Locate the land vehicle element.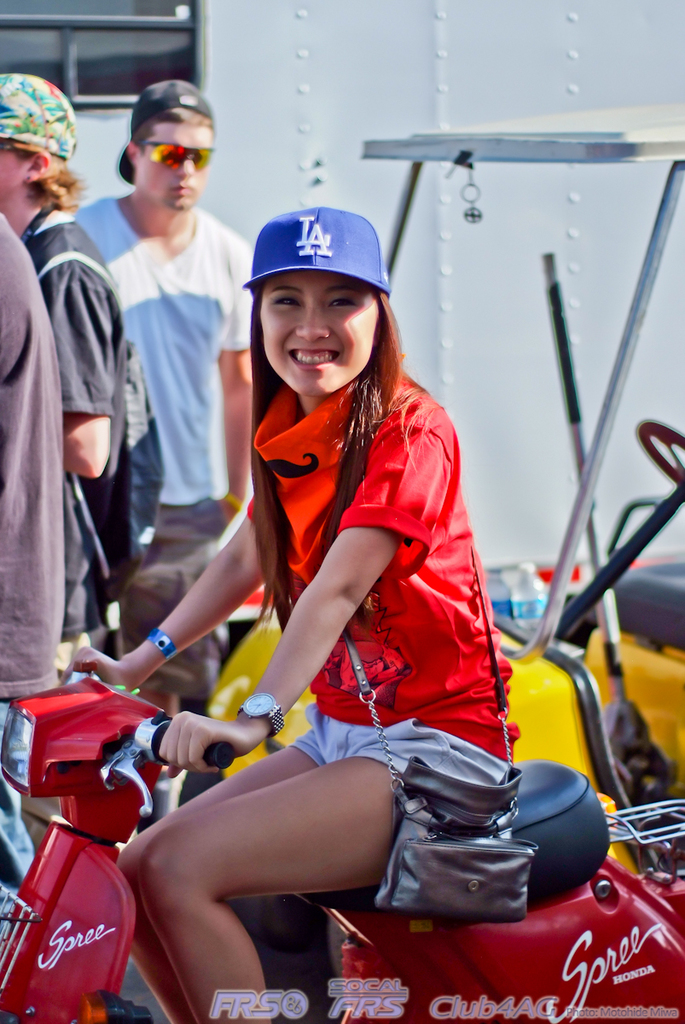
Element bbox: left=0, top=667, right=684, bottom=1023.
